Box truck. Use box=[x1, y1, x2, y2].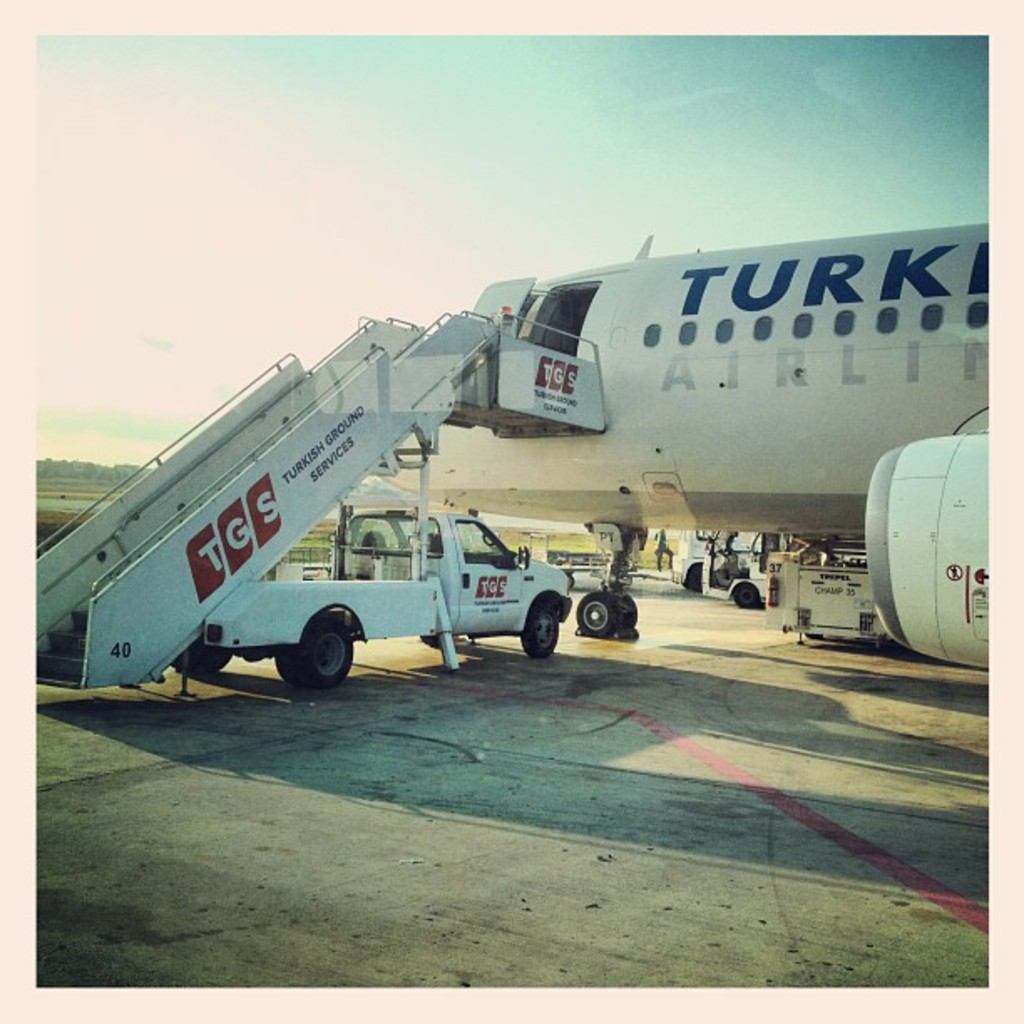
box=[234, 492, 627, 678].
